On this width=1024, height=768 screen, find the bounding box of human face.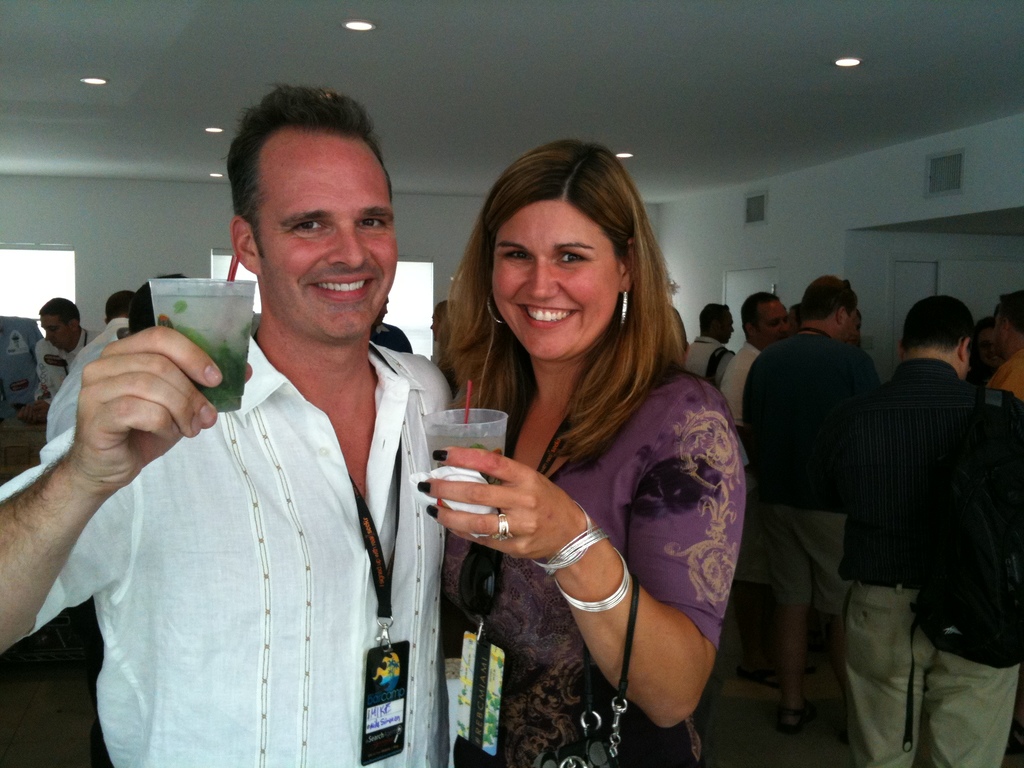
Bounding box: detection(250, 129, 394, 342).
